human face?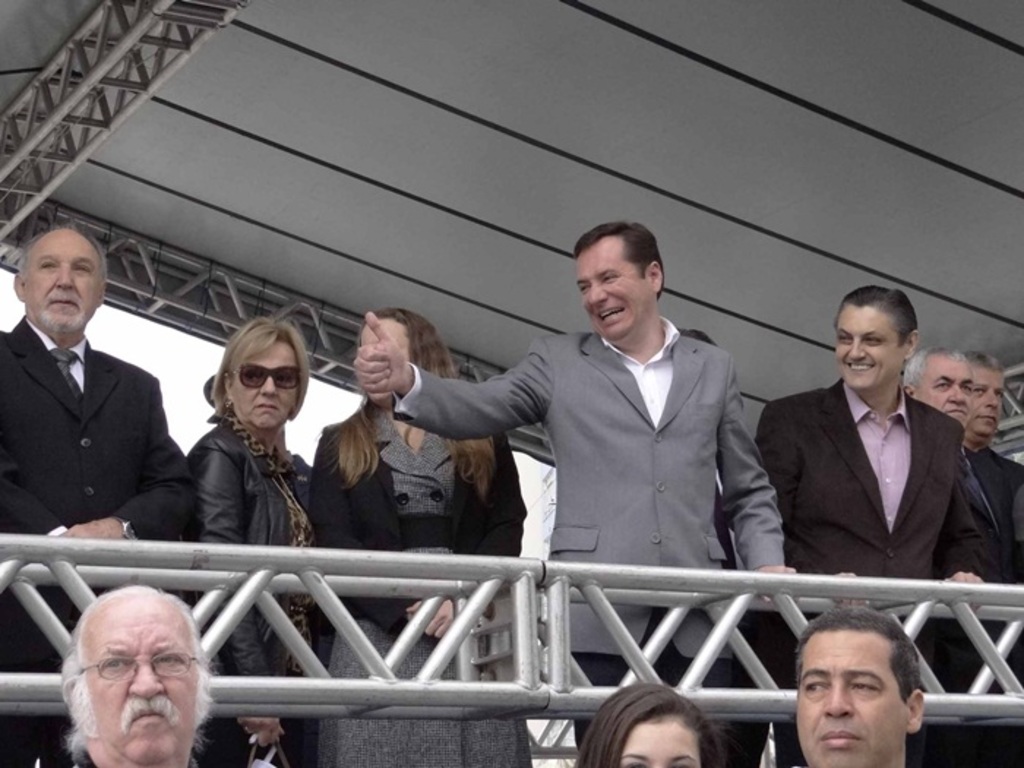
box(917, 353, 973, 423)
